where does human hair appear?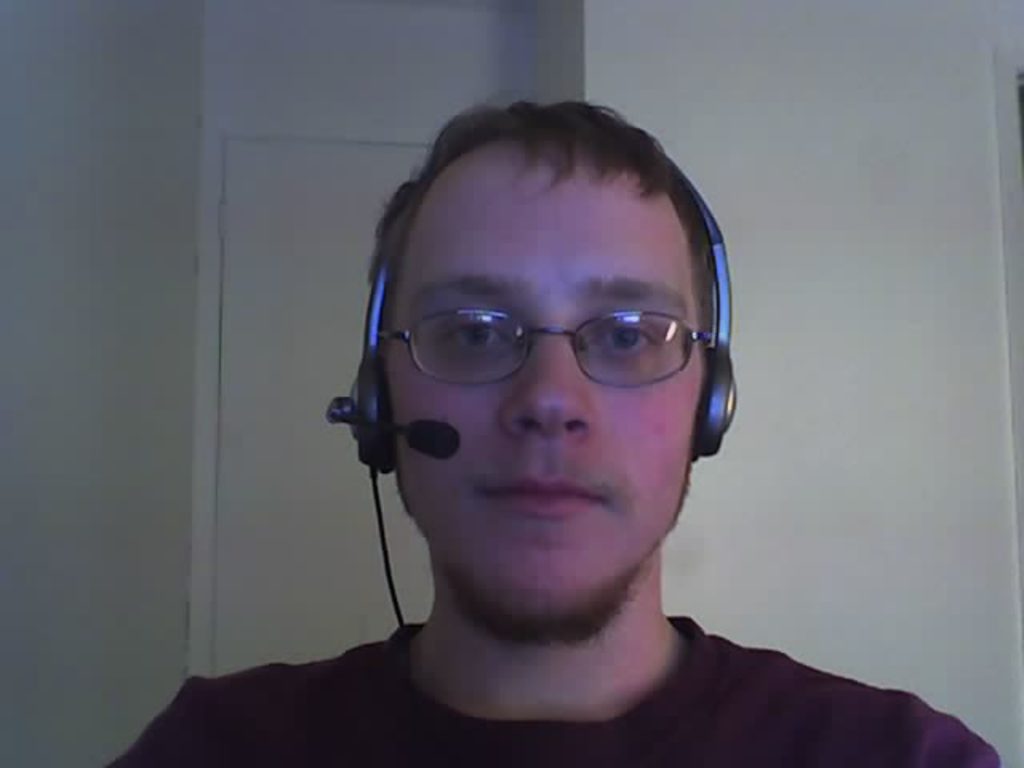
Appears at x1=394, y1=114, x2=707, y2=309.
